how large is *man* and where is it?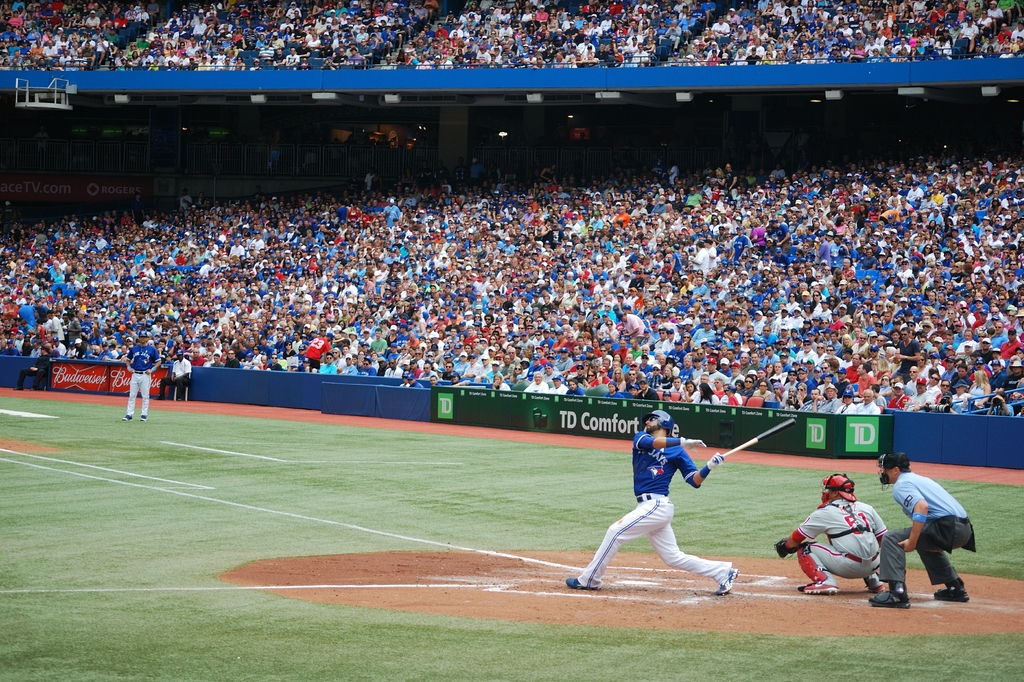
Bounding box: <box>690,240,708,274</box>.
